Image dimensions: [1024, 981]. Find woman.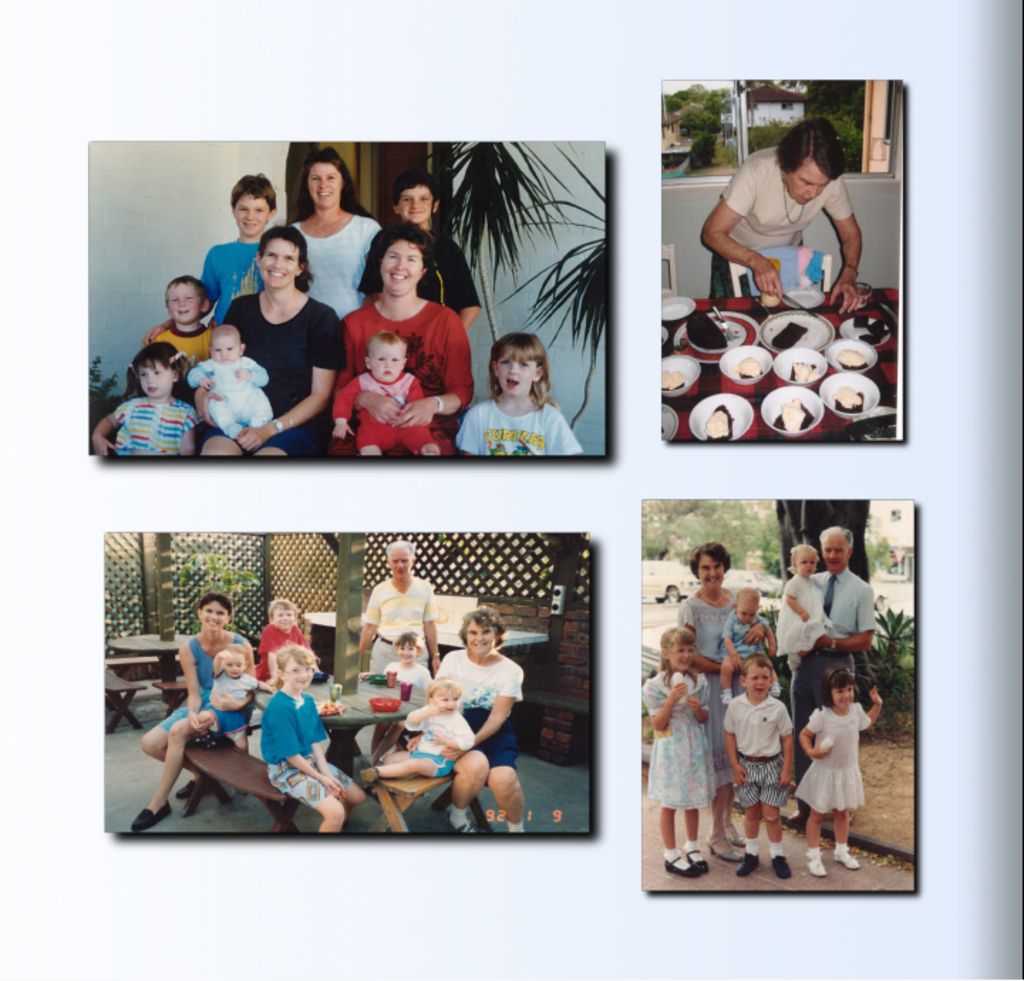
locate(425, 607, 530, 836).
